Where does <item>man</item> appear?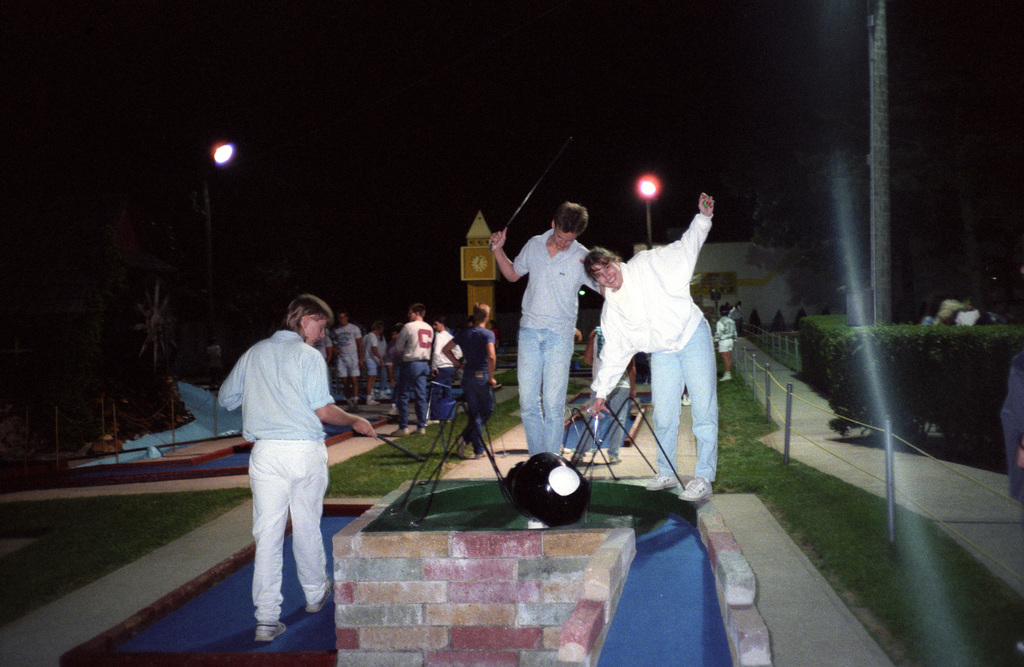
Appears at l=314, t=336, r=331, b=357.
